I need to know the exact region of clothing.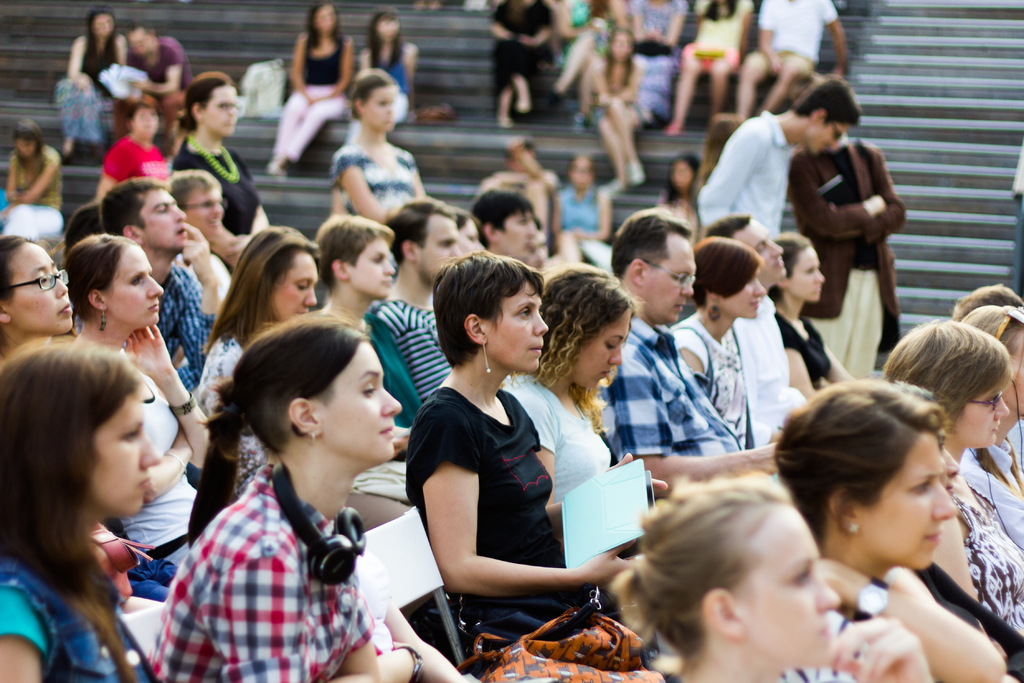
Region: crop(54, 33, 125, 137).
